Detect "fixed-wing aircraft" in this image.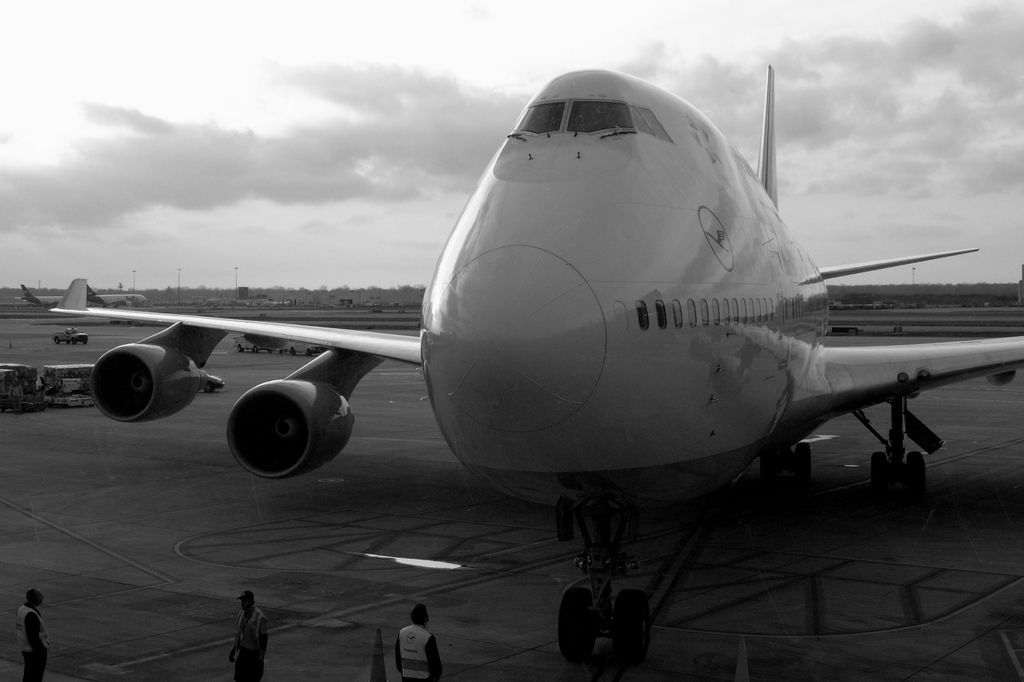
Detection: <bbox>18, 285, 147, 309</bbox>.
